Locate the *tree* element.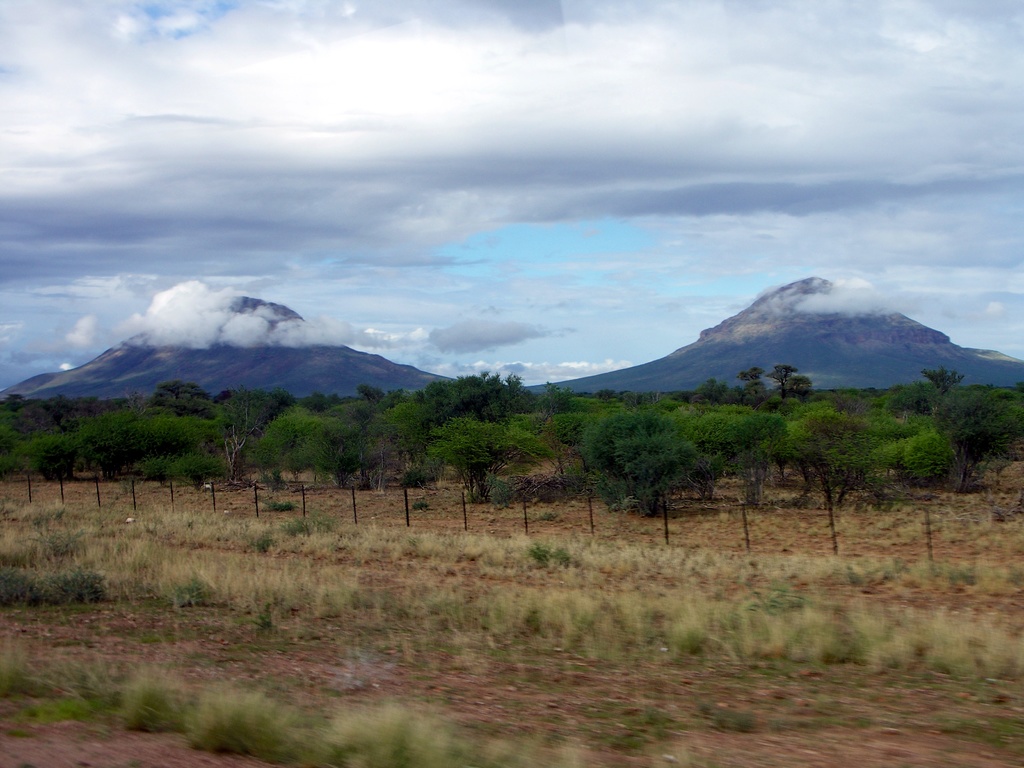
Element bbox: (779, 396, 884, 515).
